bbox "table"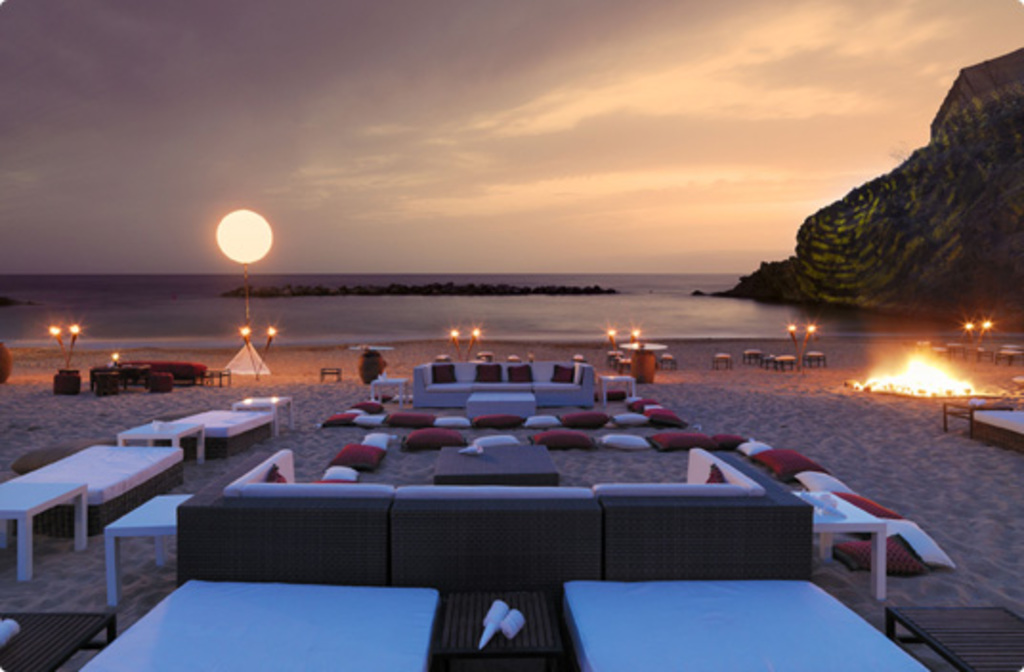
{"left": 15, "top": 437, "right": 187, "bottom": 533}
